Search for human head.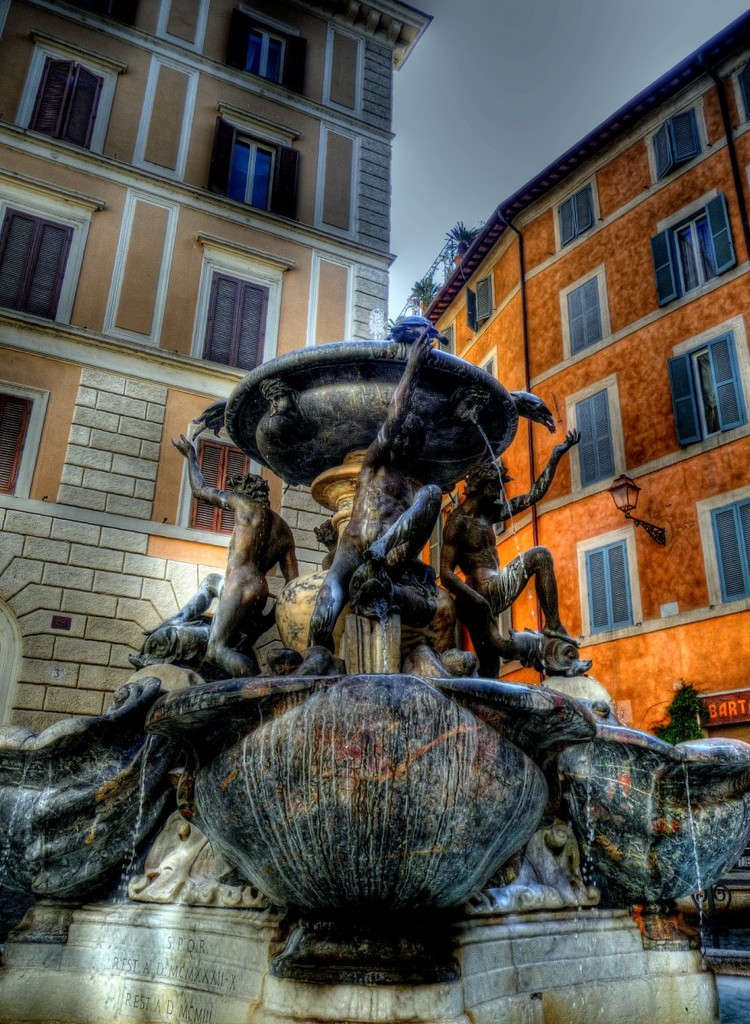
Found at rect(469, 461, 512, 512).
